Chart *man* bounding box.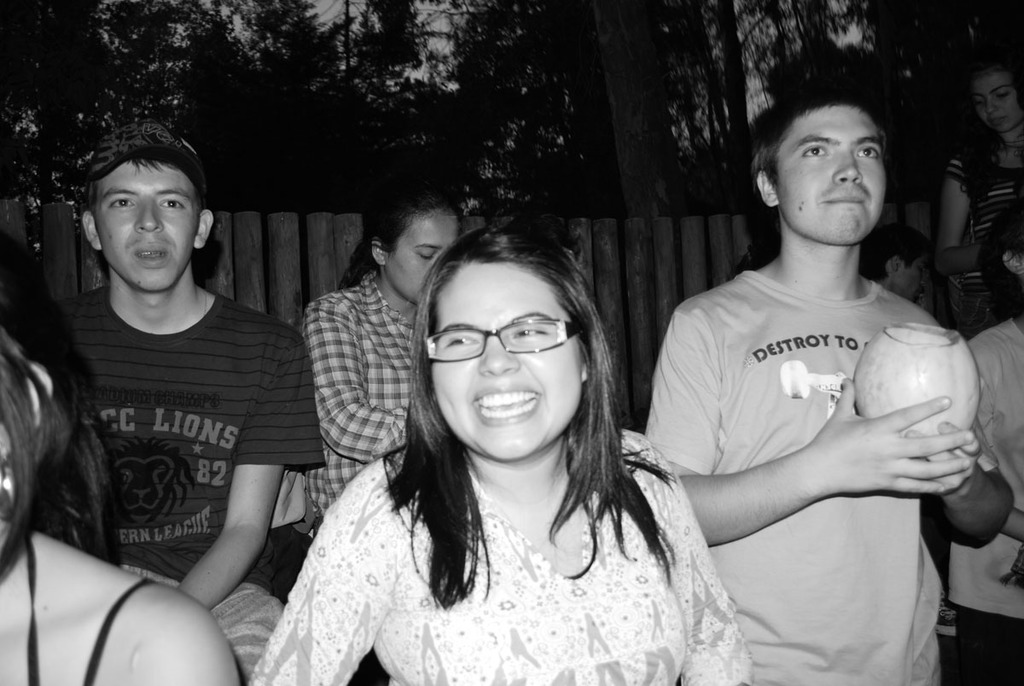
Charted: 33,127,319,685.
